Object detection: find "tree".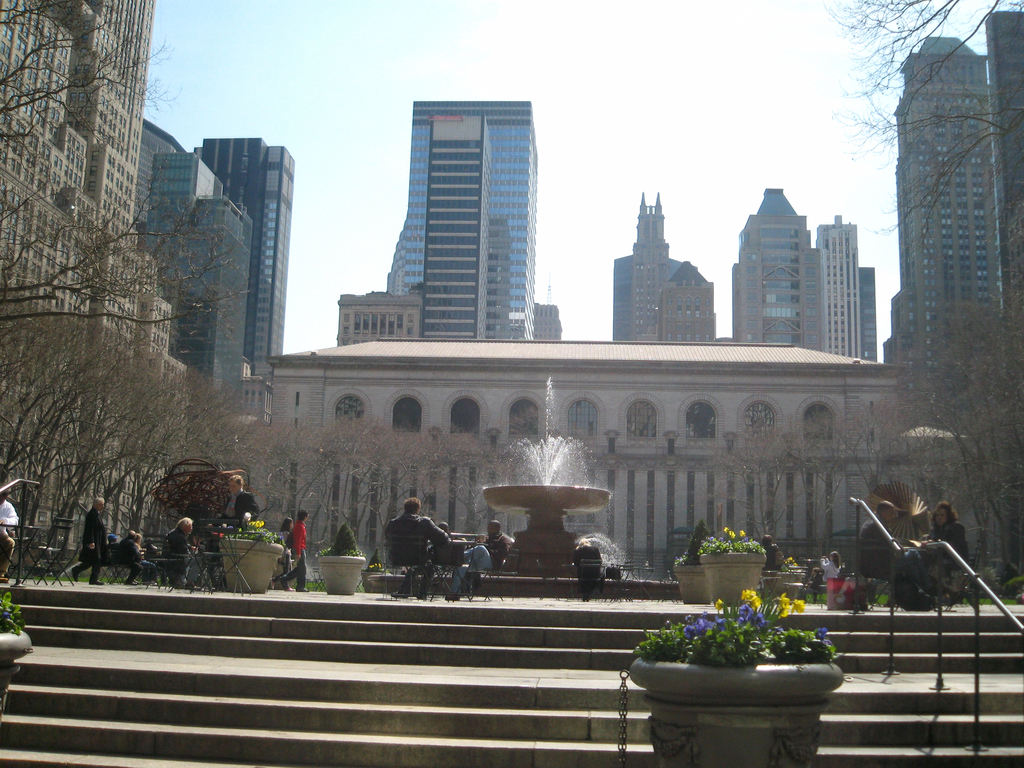
[890,274,1023,584].
